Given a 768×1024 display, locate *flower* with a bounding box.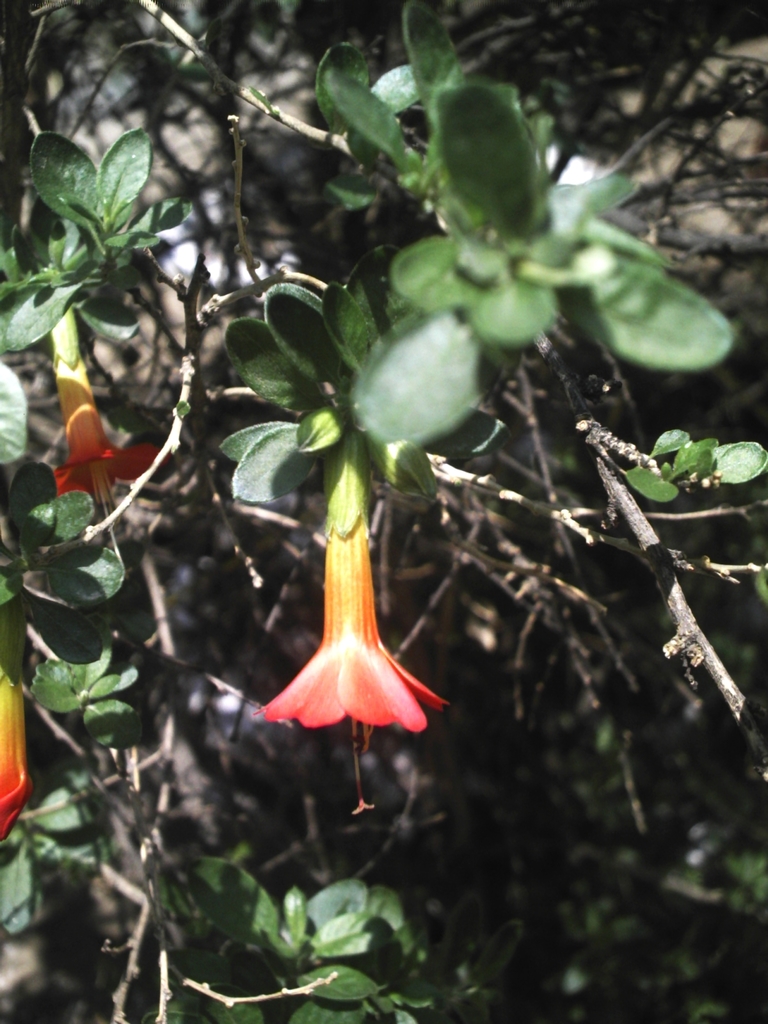
Located: [264, 523, 443, 813].
